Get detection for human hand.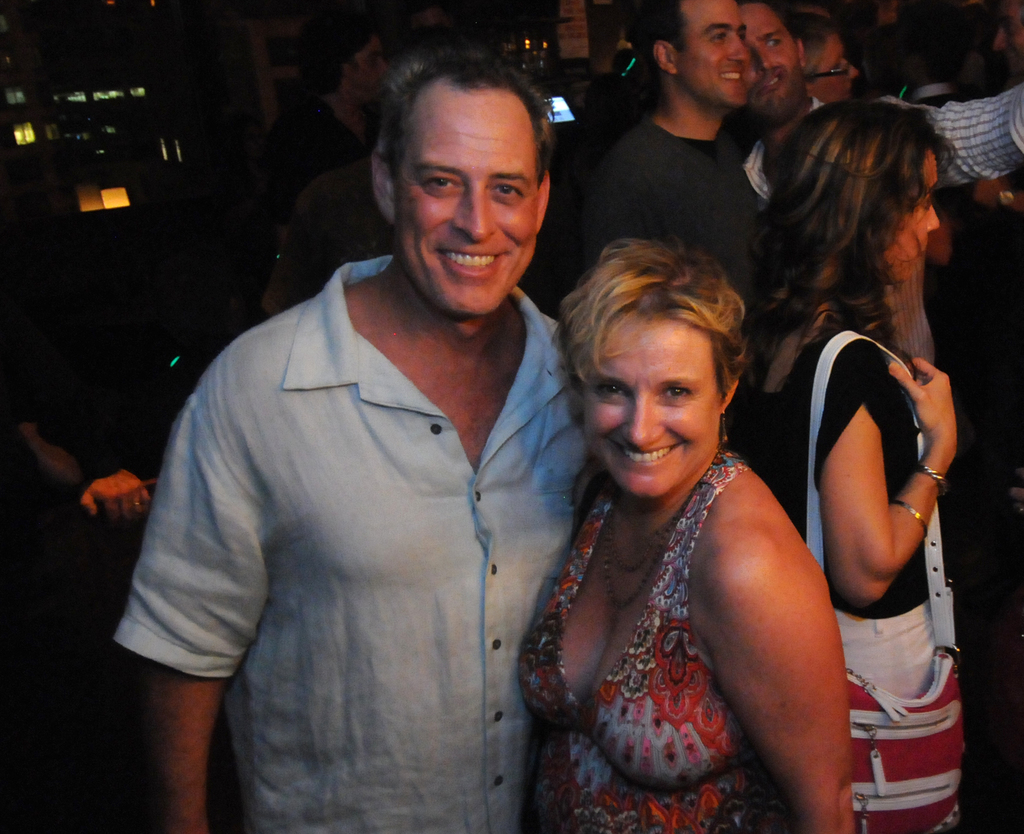
Detection: [left=893, top=348, right=965, bottom=465].
